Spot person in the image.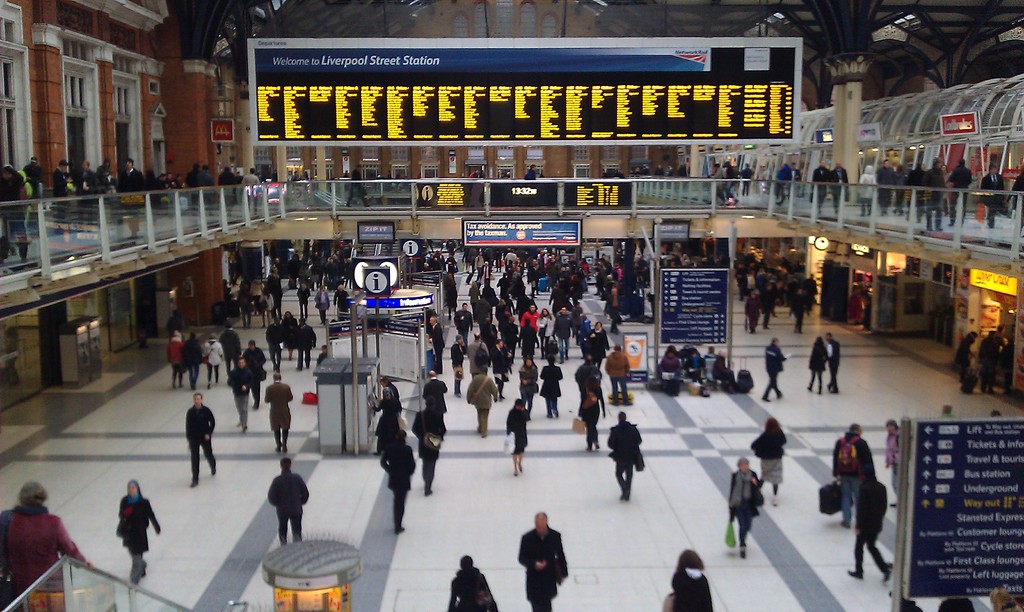
person found at [808, 337, 829, 396].
